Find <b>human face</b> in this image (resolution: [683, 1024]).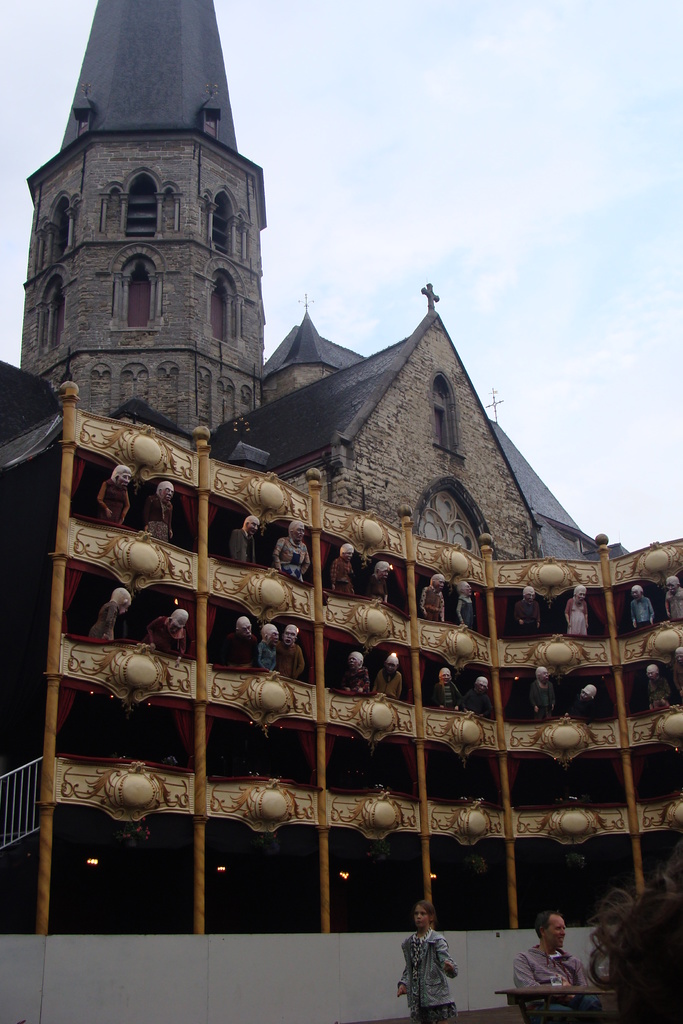
(x1=334, y1=540, x2=358, y2=567).
